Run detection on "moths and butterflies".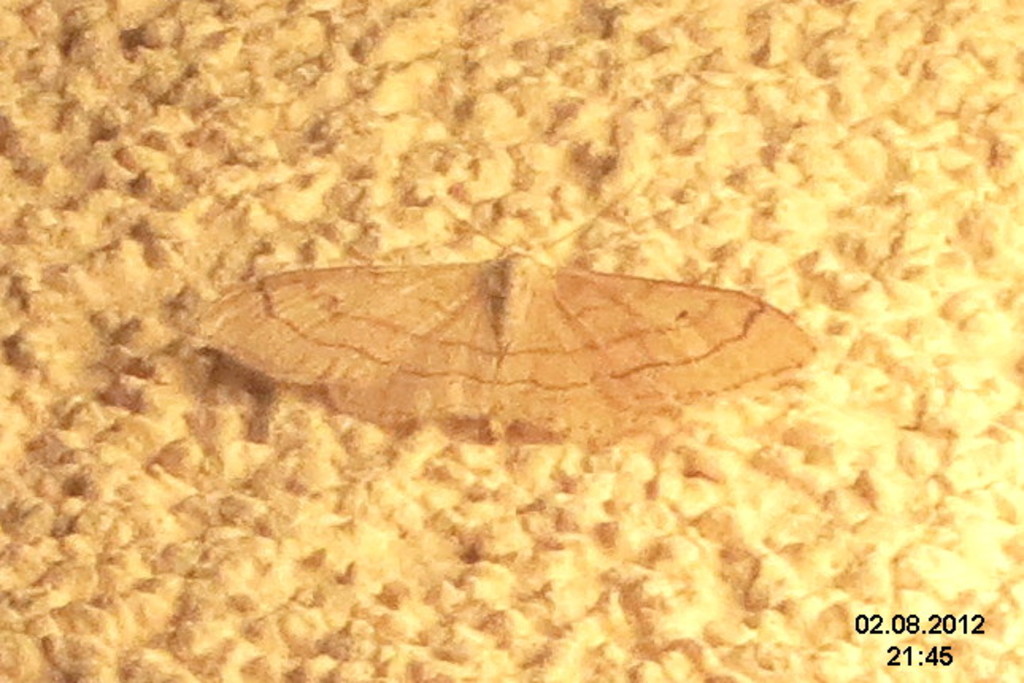
Result: bbox=(179, 168, 826, 445).
